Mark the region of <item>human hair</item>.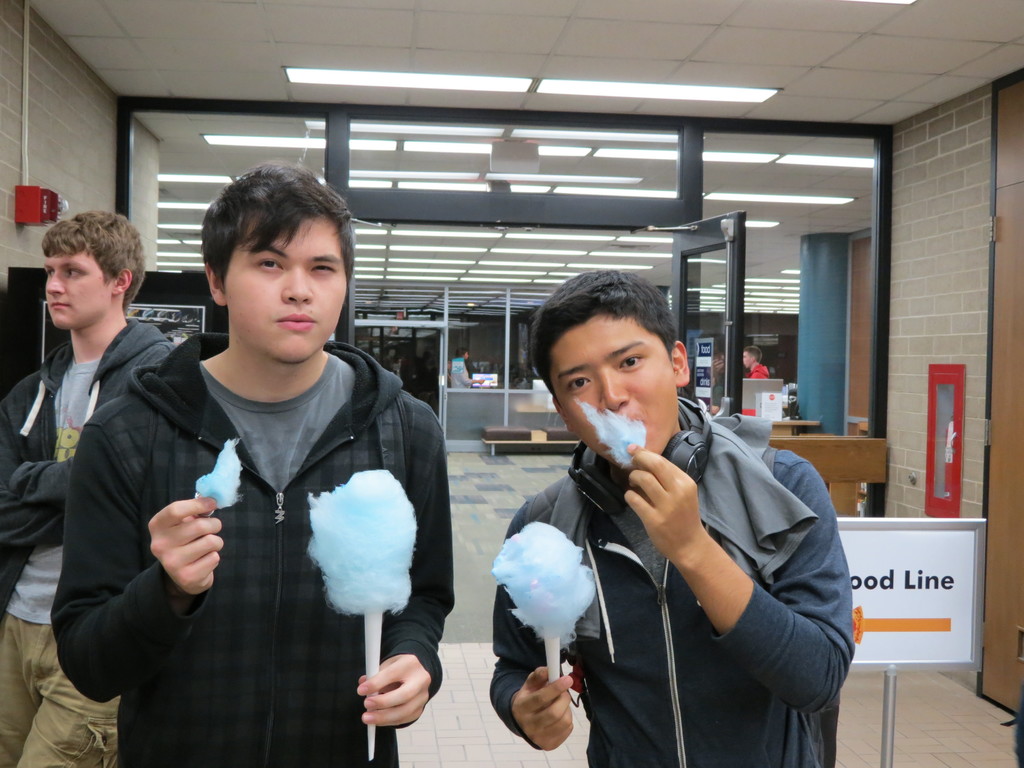
Region: detection(198, 153, 359, 289).
